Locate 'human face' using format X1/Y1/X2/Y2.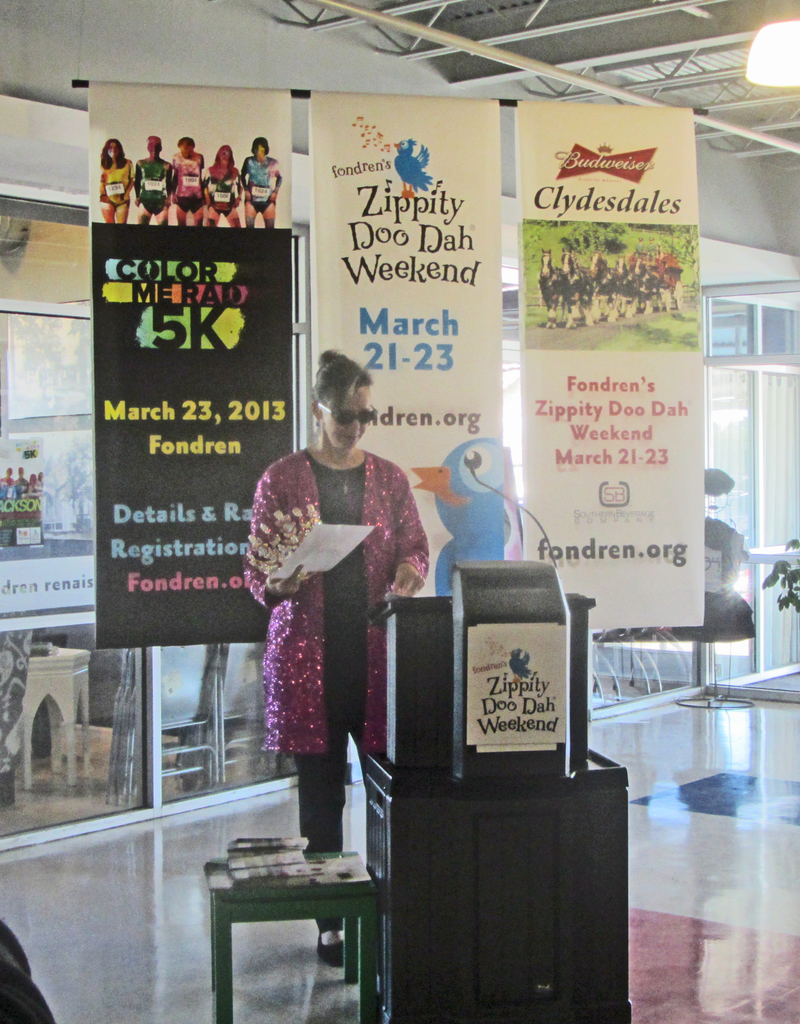
37/469/45/481.
